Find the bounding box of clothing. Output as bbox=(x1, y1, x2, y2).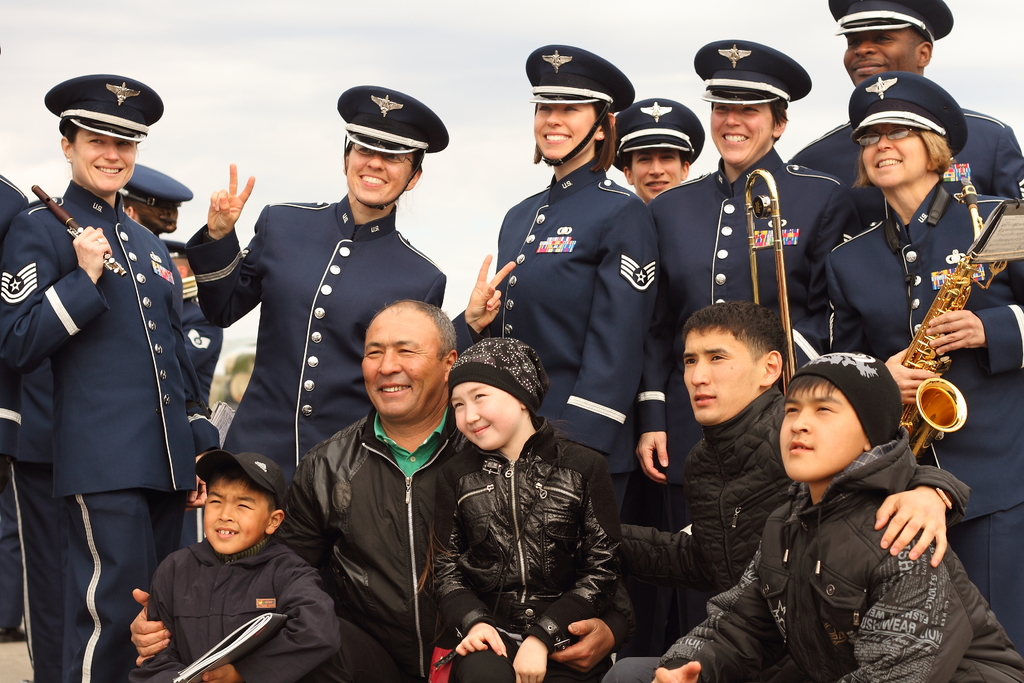
bbox=(271, 396, 639, 682).
